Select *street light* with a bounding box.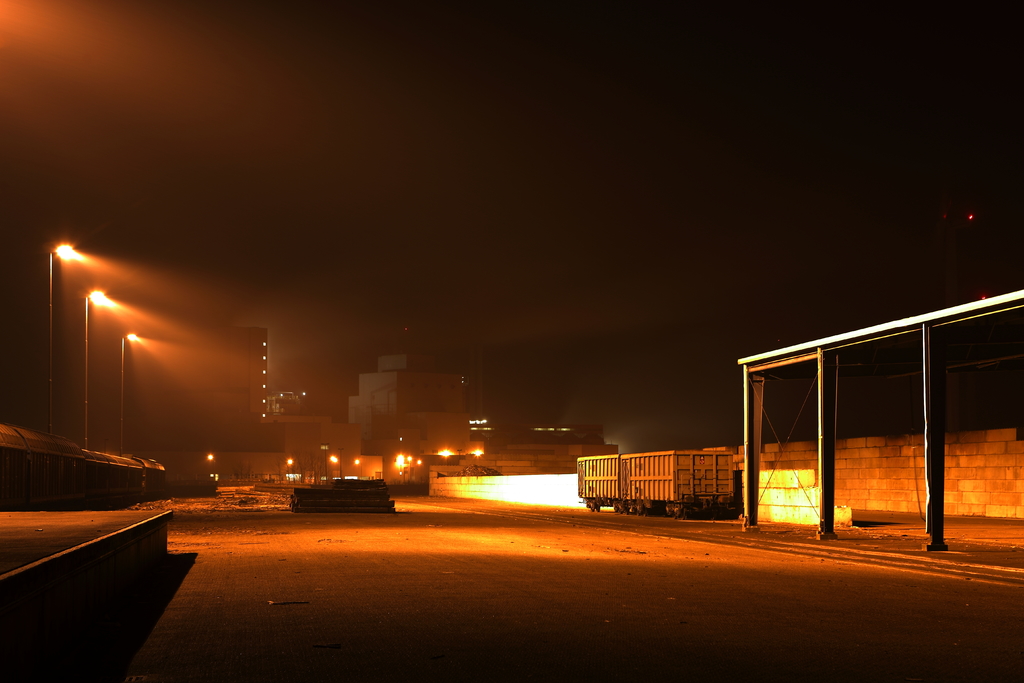
(left=47, top=236, right=81, bottom=432).
